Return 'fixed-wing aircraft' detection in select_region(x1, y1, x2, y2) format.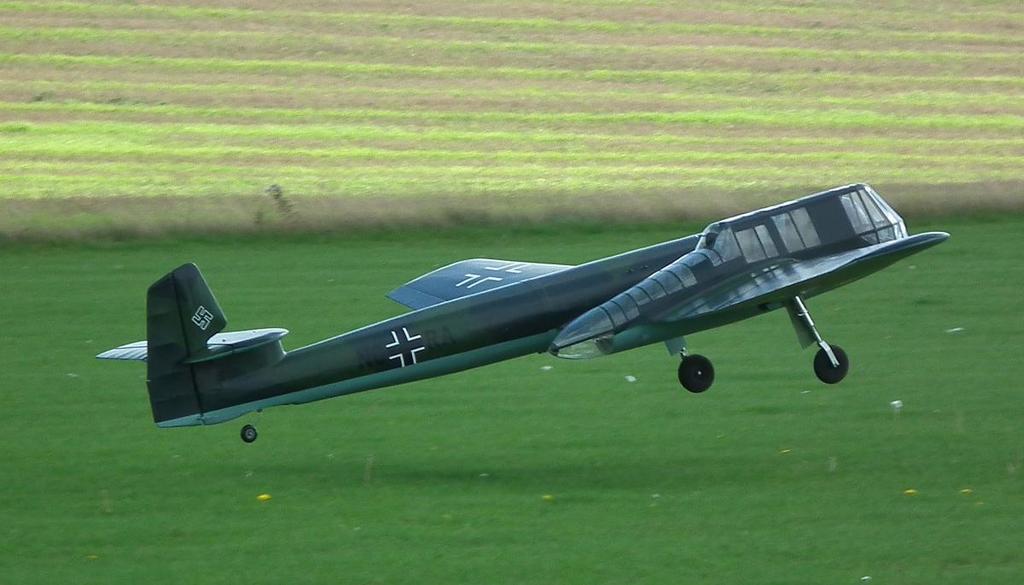
select_region(90, 177, 961, 456).
